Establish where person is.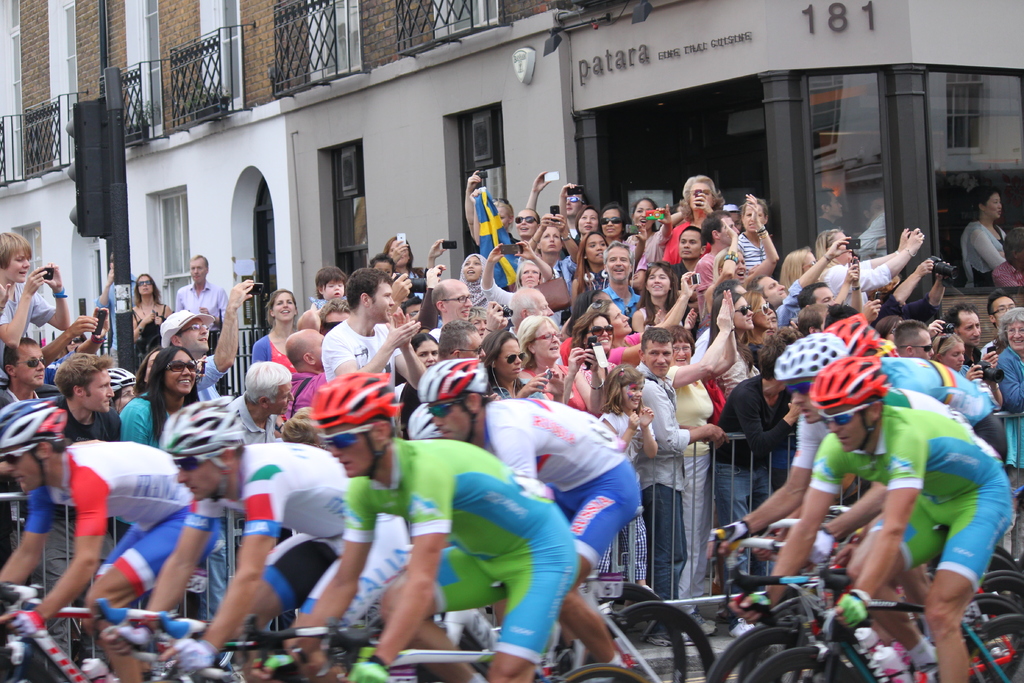
Established at [606,301,630,336].
